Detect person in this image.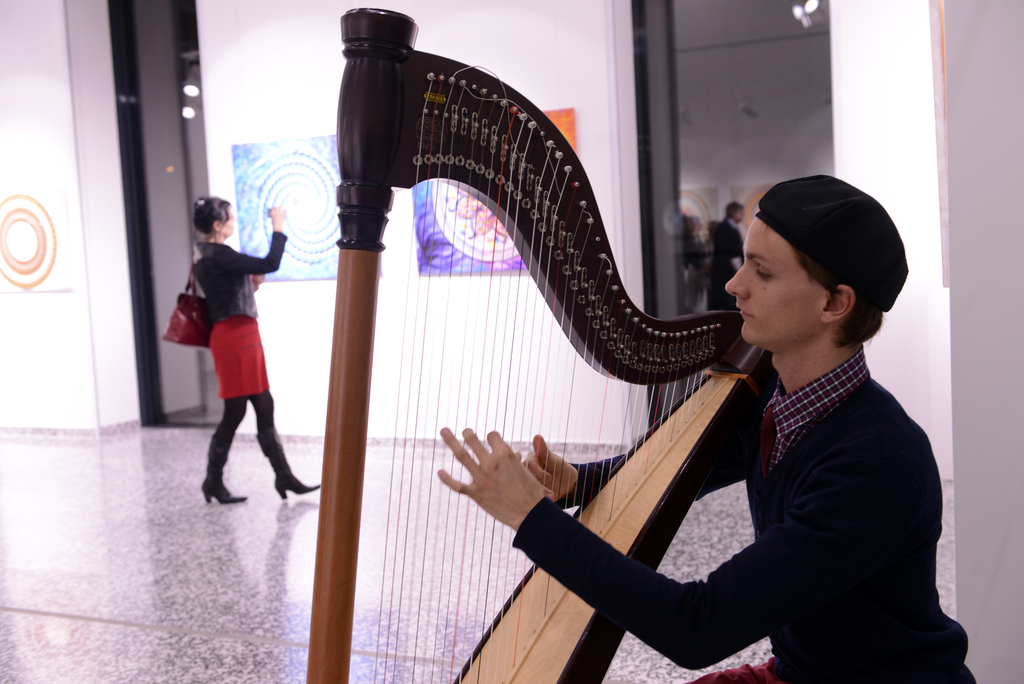
Detection: box(170, 171, 292, 534).
